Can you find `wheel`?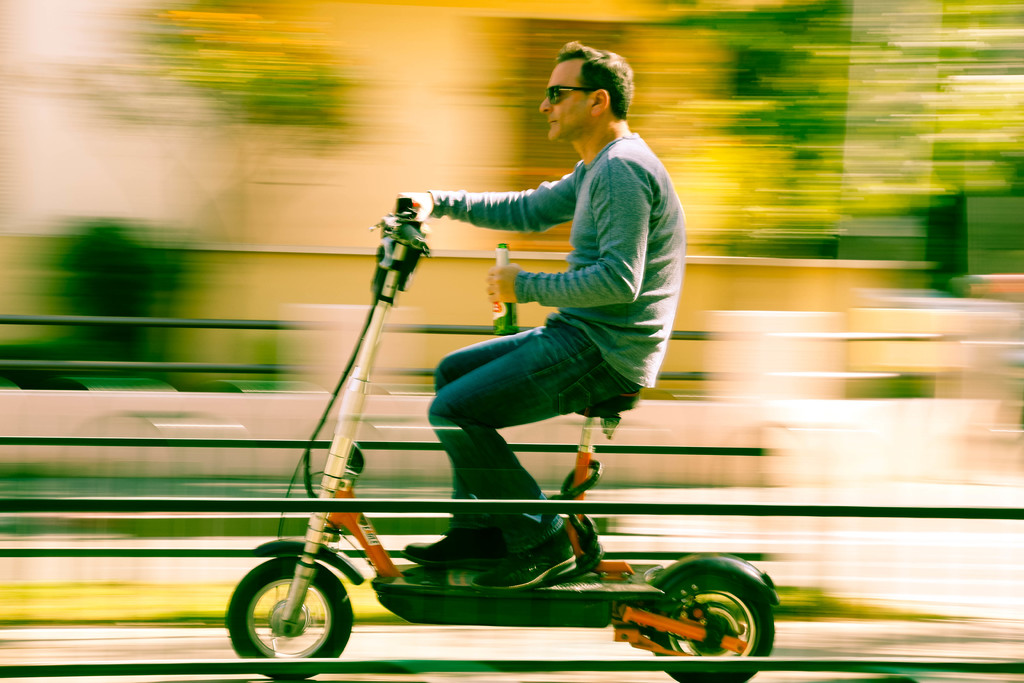
Yes, bounding box: (left=645, top=570, right=774, bottom=682).
